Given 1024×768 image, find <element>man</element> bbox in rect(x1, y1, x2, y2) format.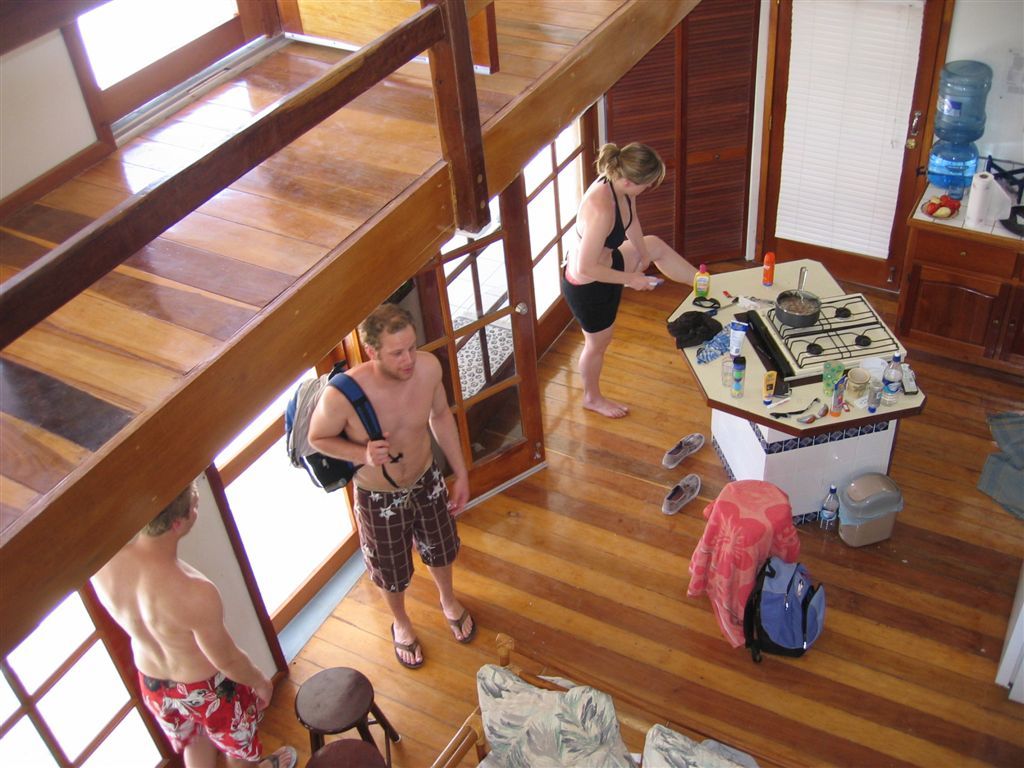
rect(90, 488, 295, 767).
